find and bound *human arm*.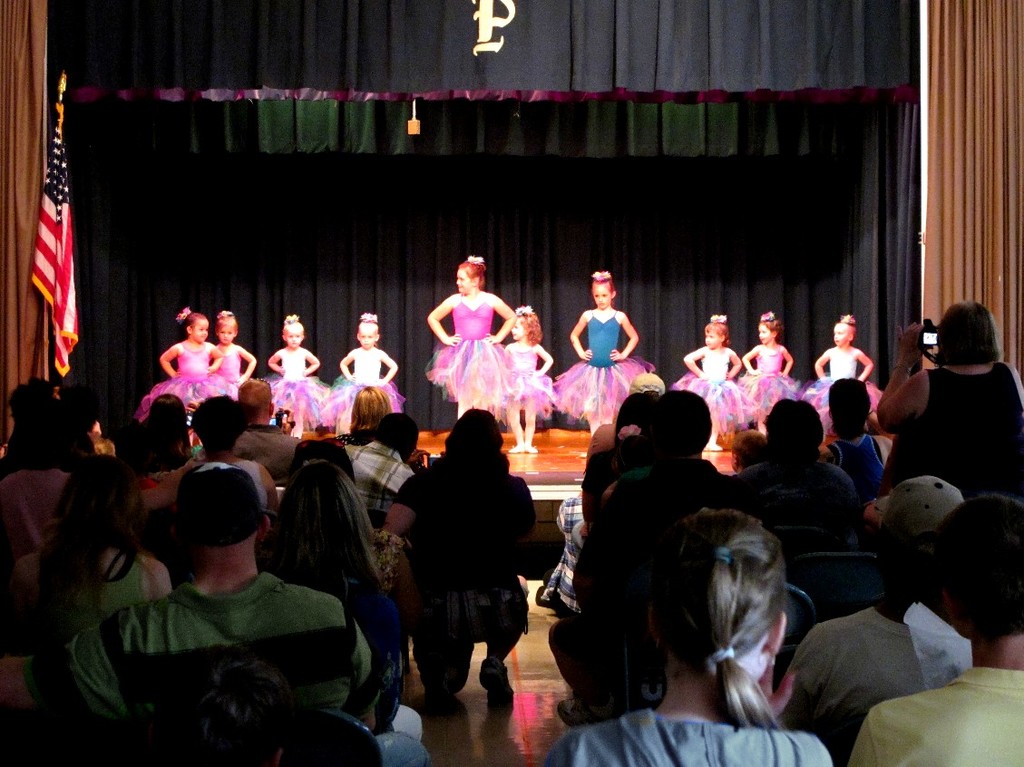
Bound: bbox=[377, 349, 398, 390].
